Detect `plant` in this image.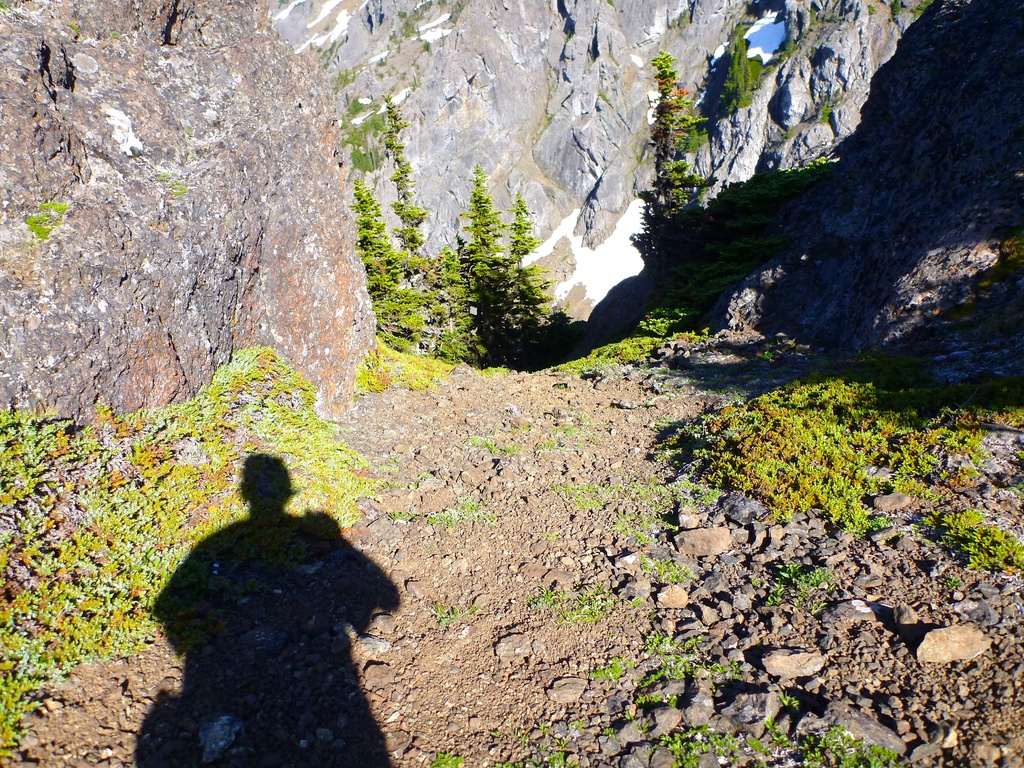
Detection: x1=714, y1=683, x2=718, y2=692.
